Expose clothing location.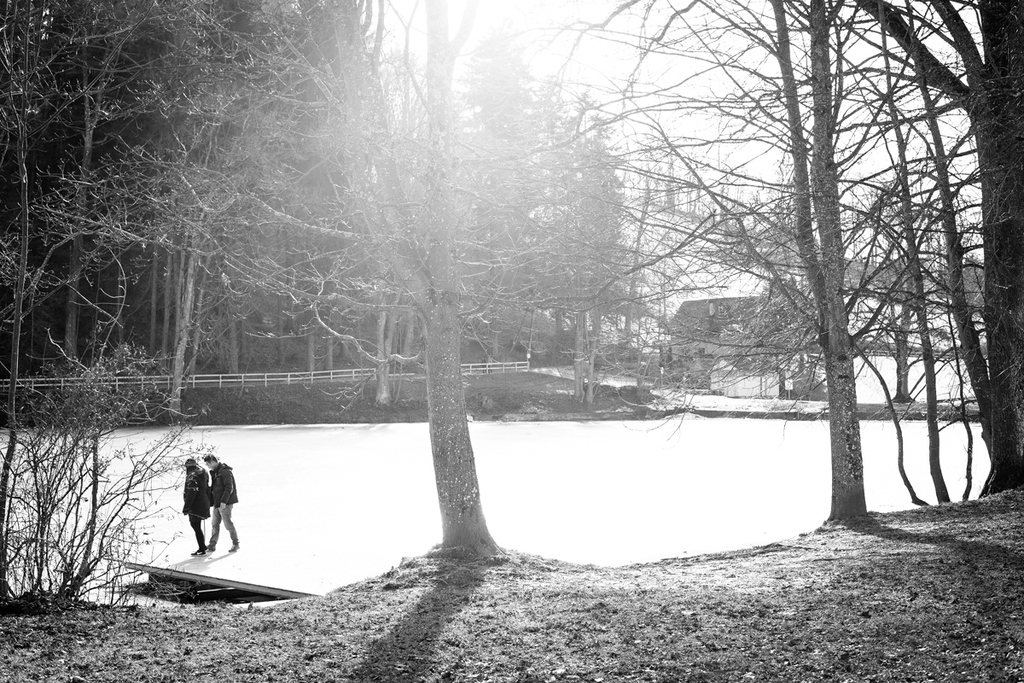
Exposed at (208,463,235,505).
